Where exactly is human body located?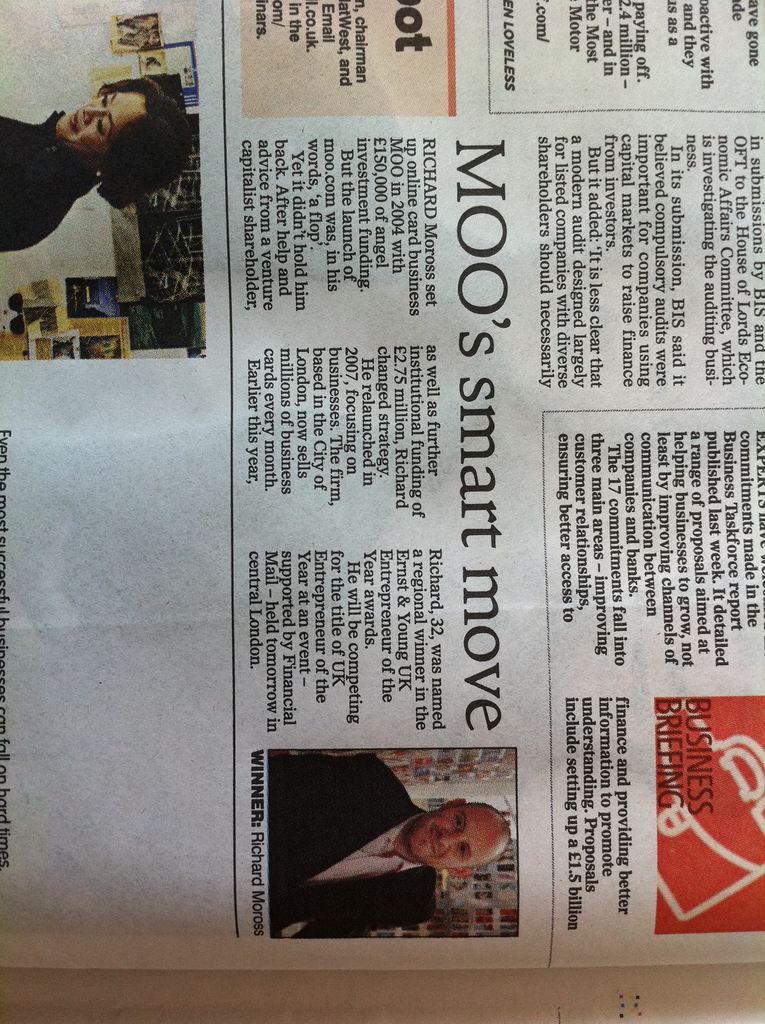
Its bounding box is 0 77 196 257.
